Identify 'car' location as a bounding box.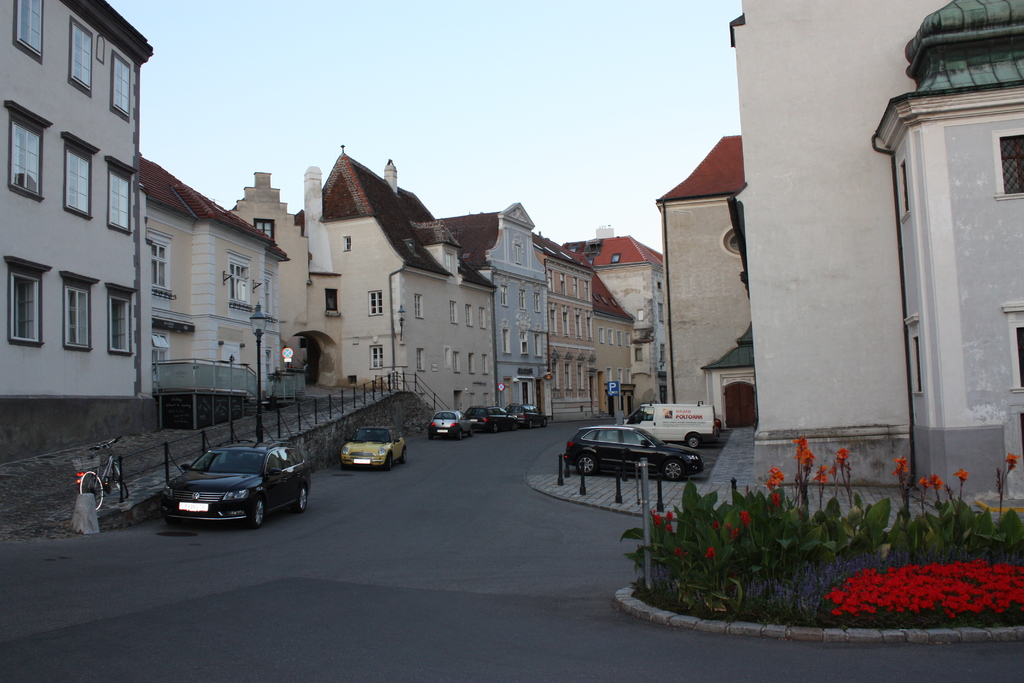
left=560, top=418, right=706, bottom=477.
